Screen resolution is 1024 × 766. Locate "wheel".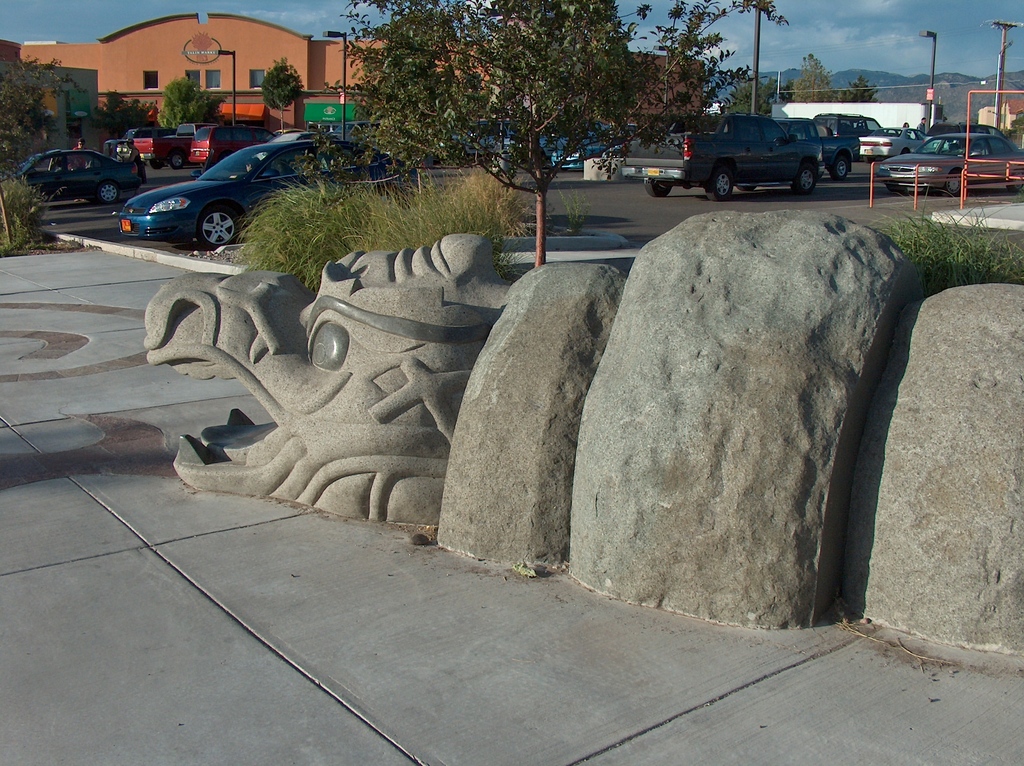
{"x1": 645, "y1": 179, "x2": 673, "y2": 196}.
